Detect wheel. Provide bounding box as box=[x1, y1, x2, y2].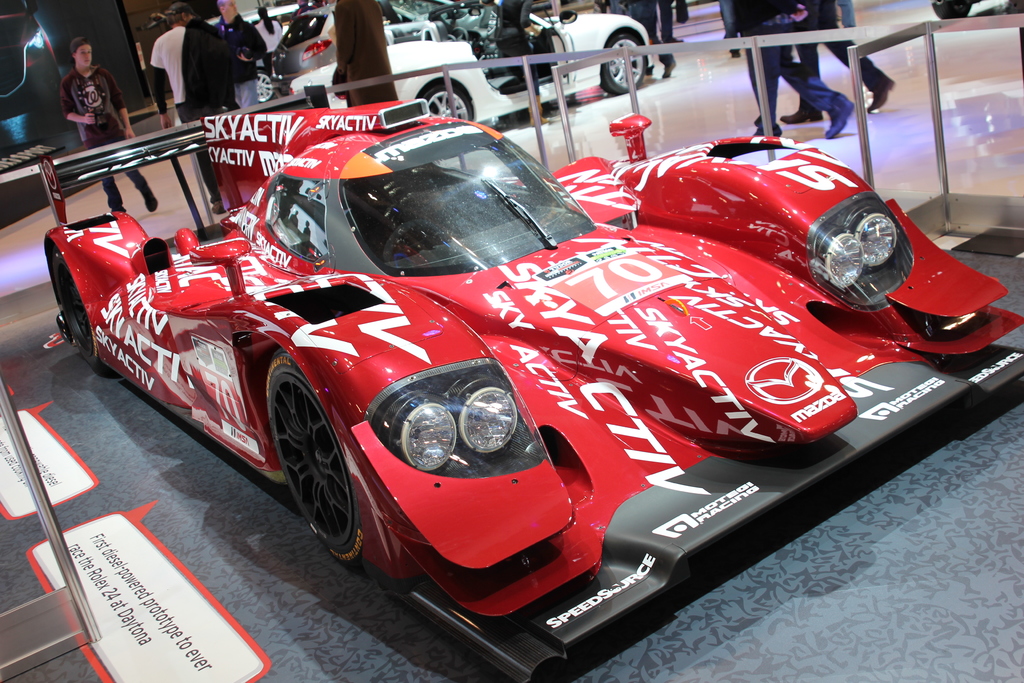
box=[422, 83, 471, 123].
